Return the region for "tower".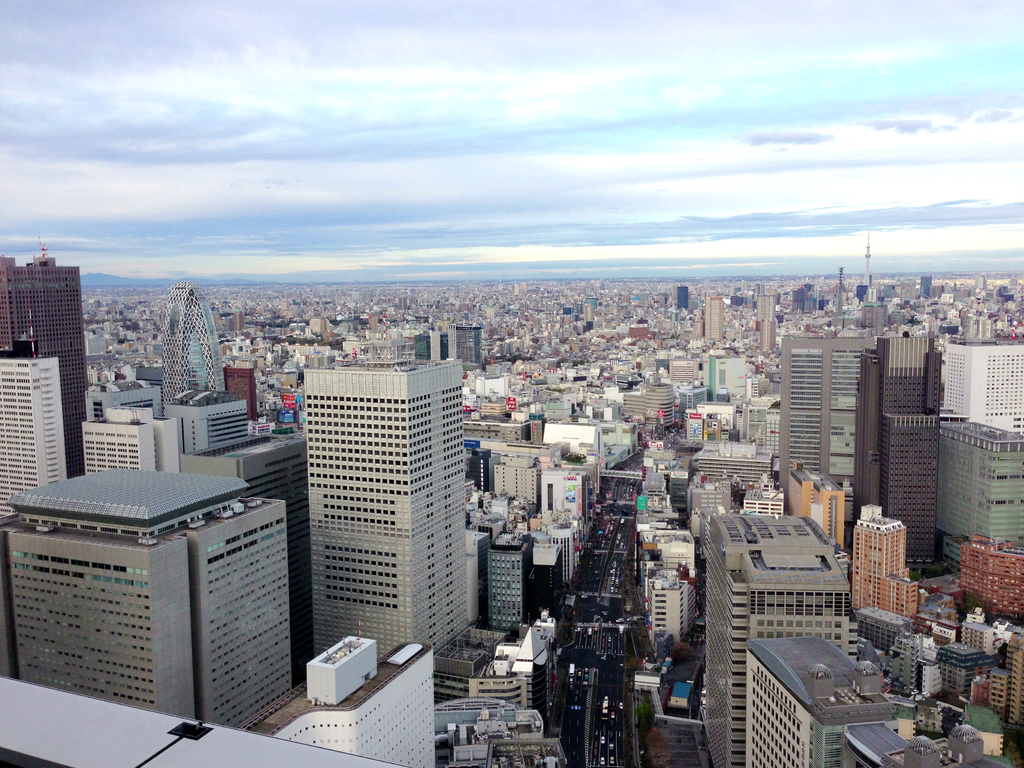
x1=0 y1=233 x2=106 y2=463.
